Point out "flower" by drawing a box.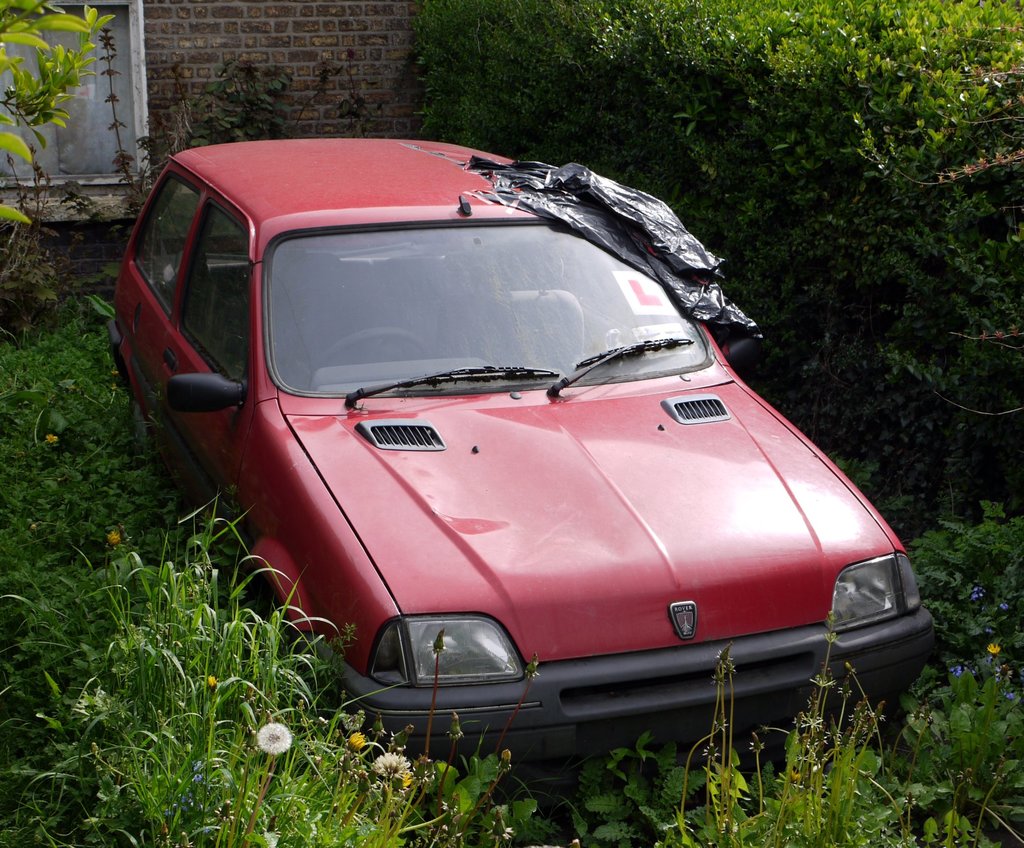
box(501, 749, 515, 769).
